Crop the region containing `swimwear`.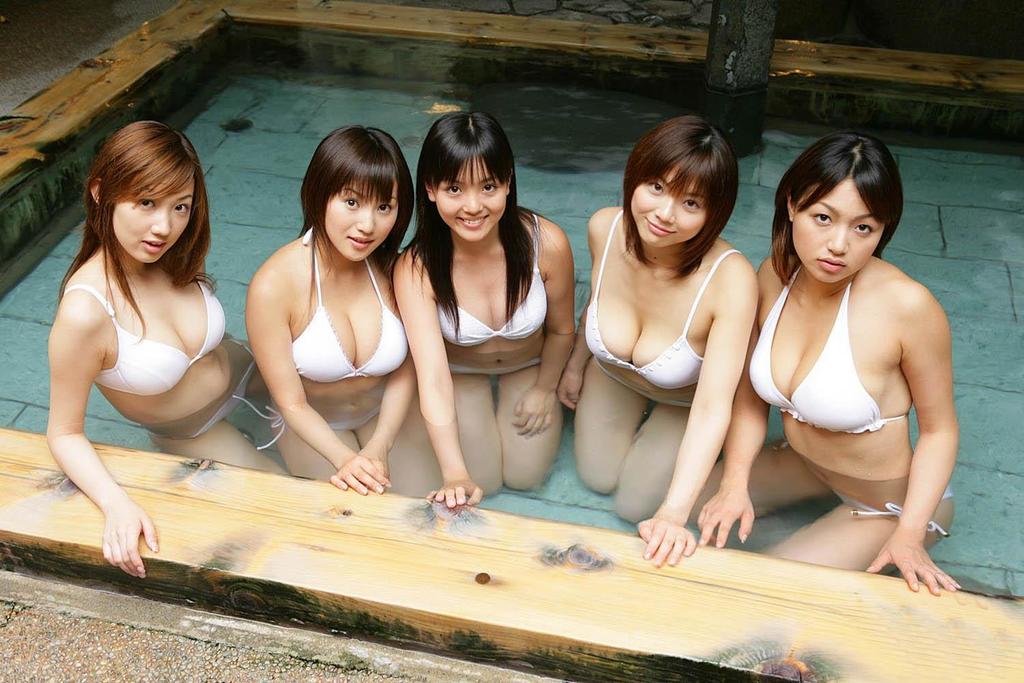
Crop region: locate(63, 279, 227, 400).
